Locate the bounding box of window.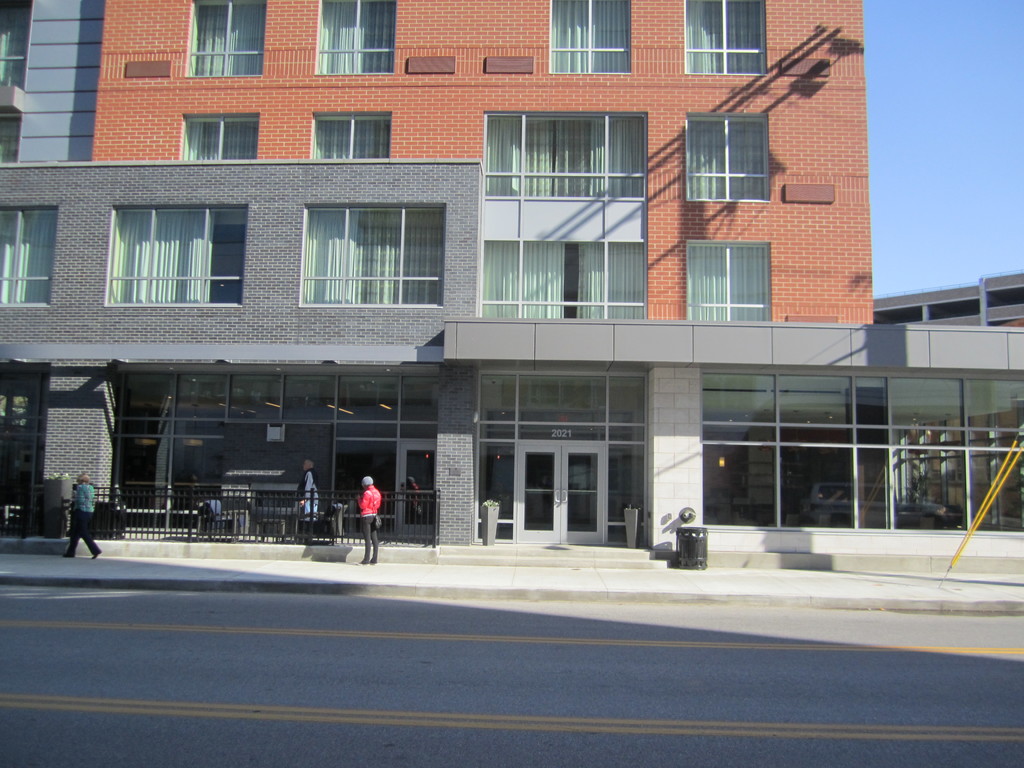
Bounding box: x1=0, y1=205, x2=63, y2=312.
